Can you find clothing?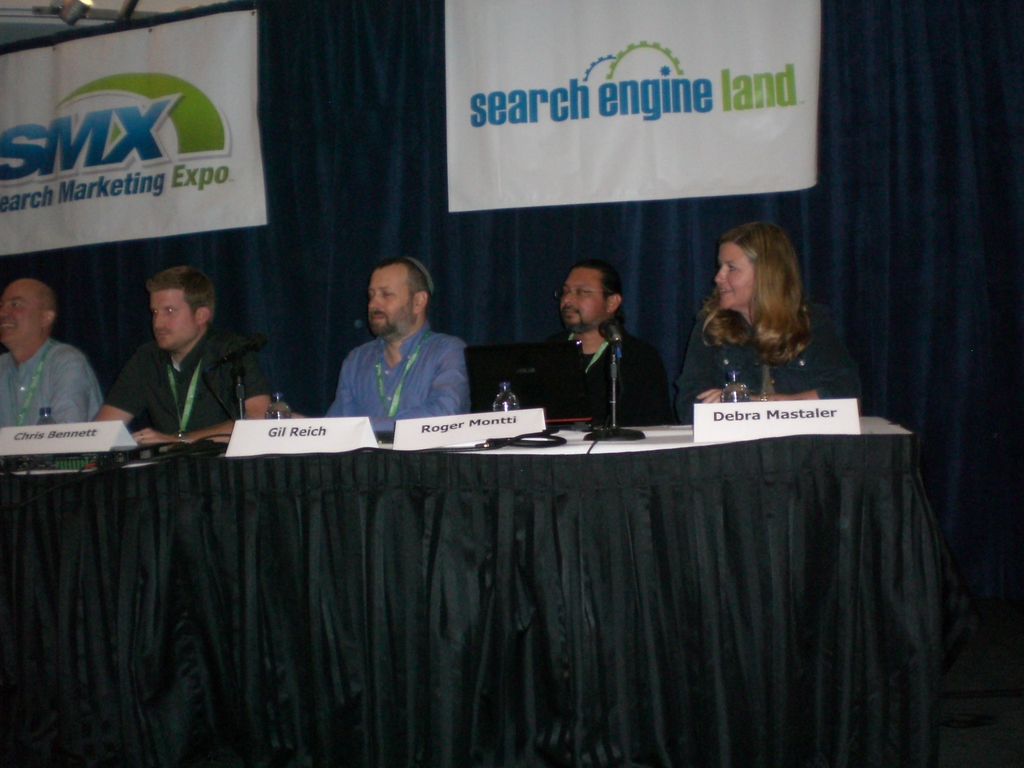
Yes, bounding box: region(319, 326, 476, 424).
